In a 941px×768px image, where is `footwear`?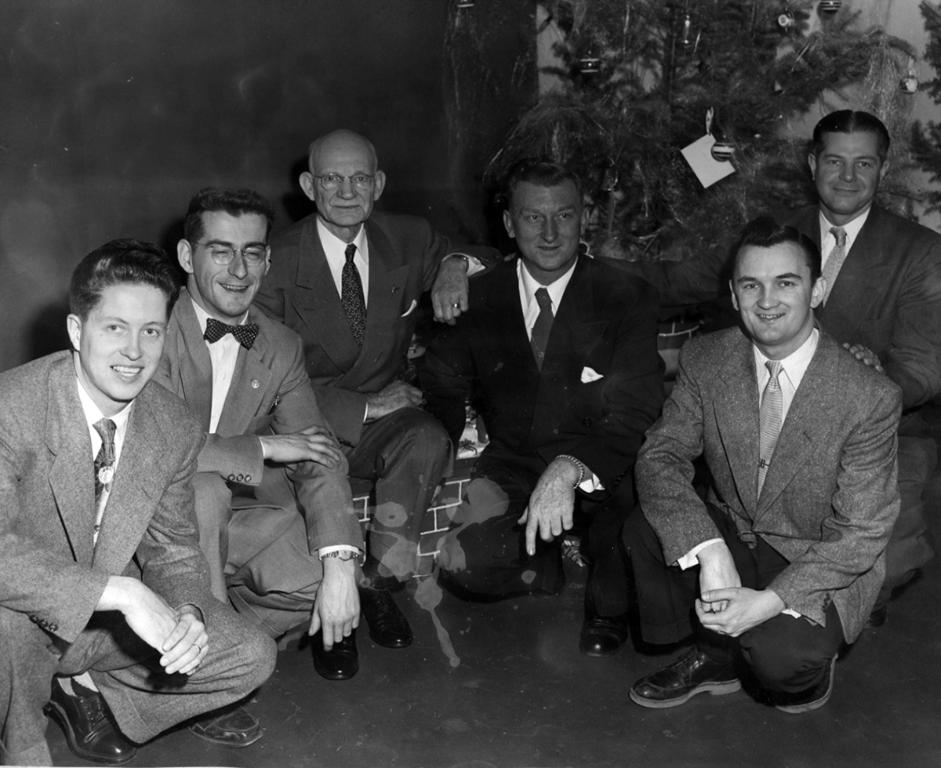
rect(627, 637, 739, 715).
